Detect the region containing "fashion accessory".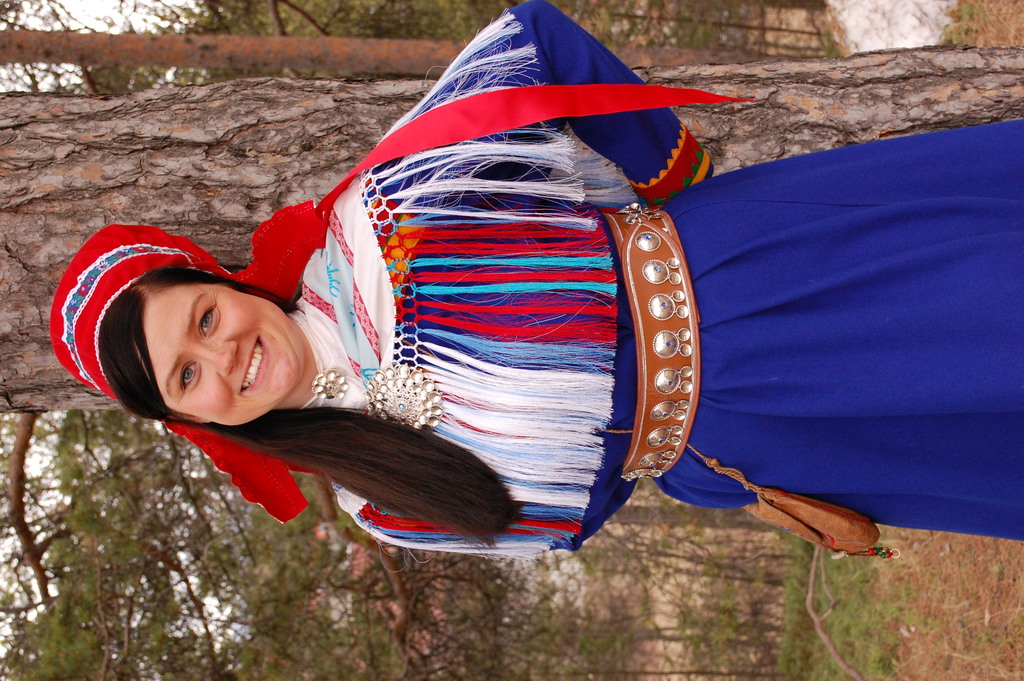
[left=589, top=196, right=702, bottom=485].
